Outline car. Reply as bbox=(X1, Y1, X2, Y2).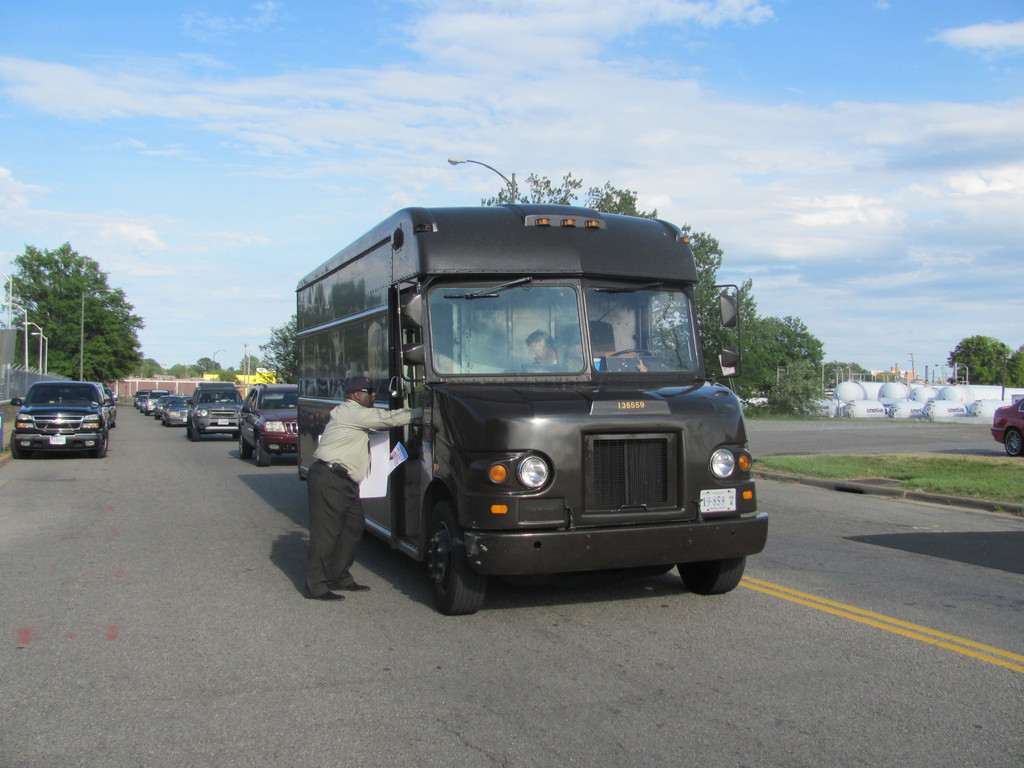
bbox=(14, 374, 111, 463).
